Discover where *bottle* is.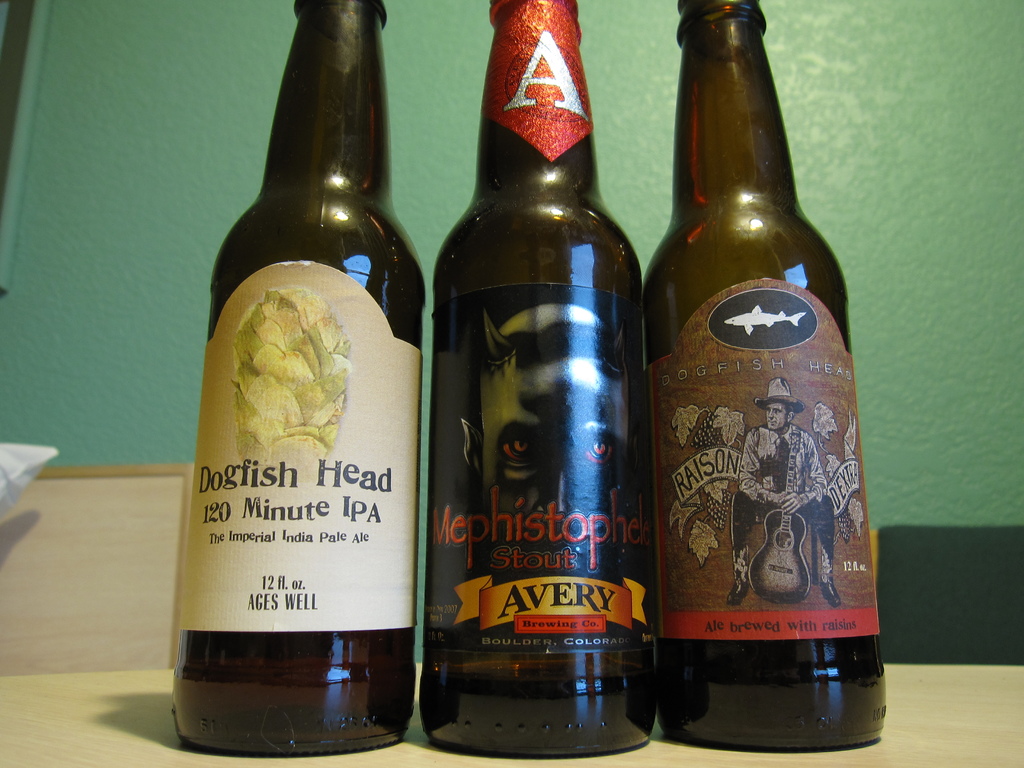
Discovered at 180/0/426/760.
